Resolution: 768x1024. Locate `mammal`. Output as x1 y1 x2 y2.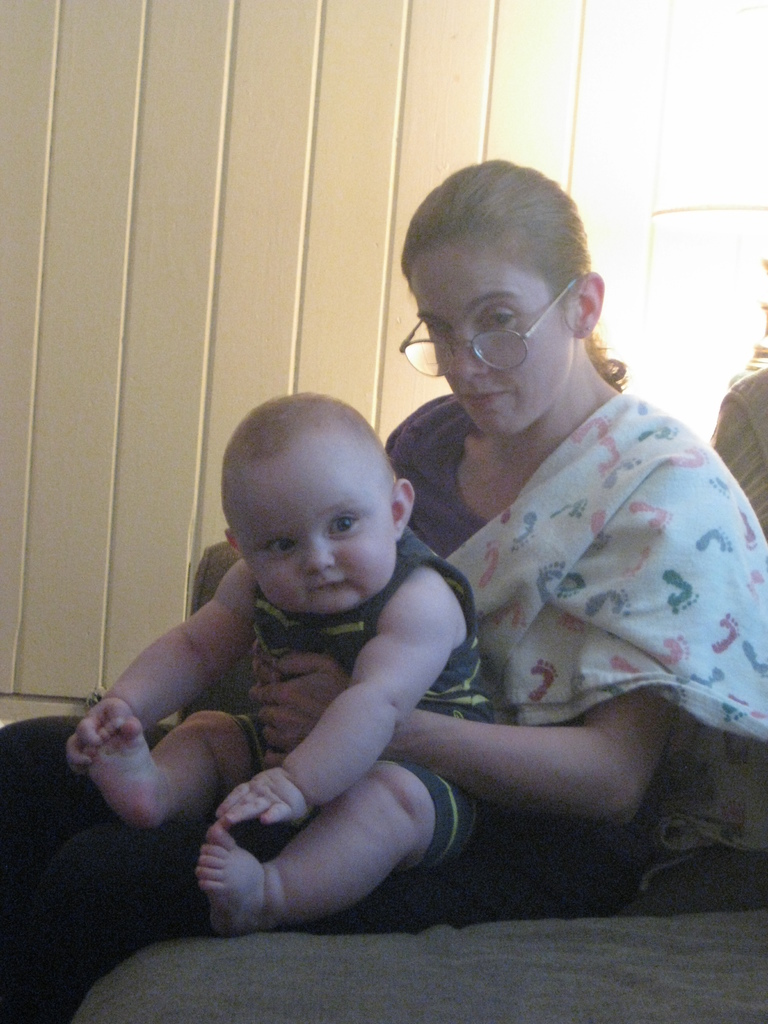
0 156 767 1017.
